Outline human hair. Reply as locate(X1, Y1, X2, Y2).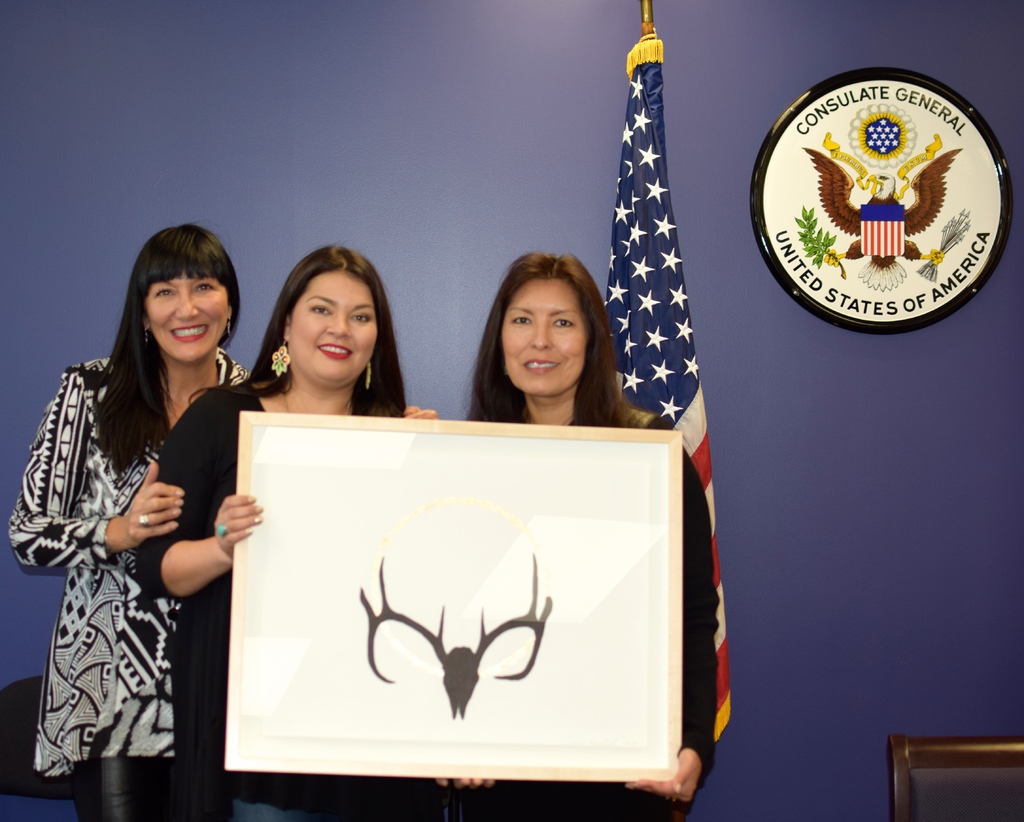
locate(462, 250, 639, 430).
